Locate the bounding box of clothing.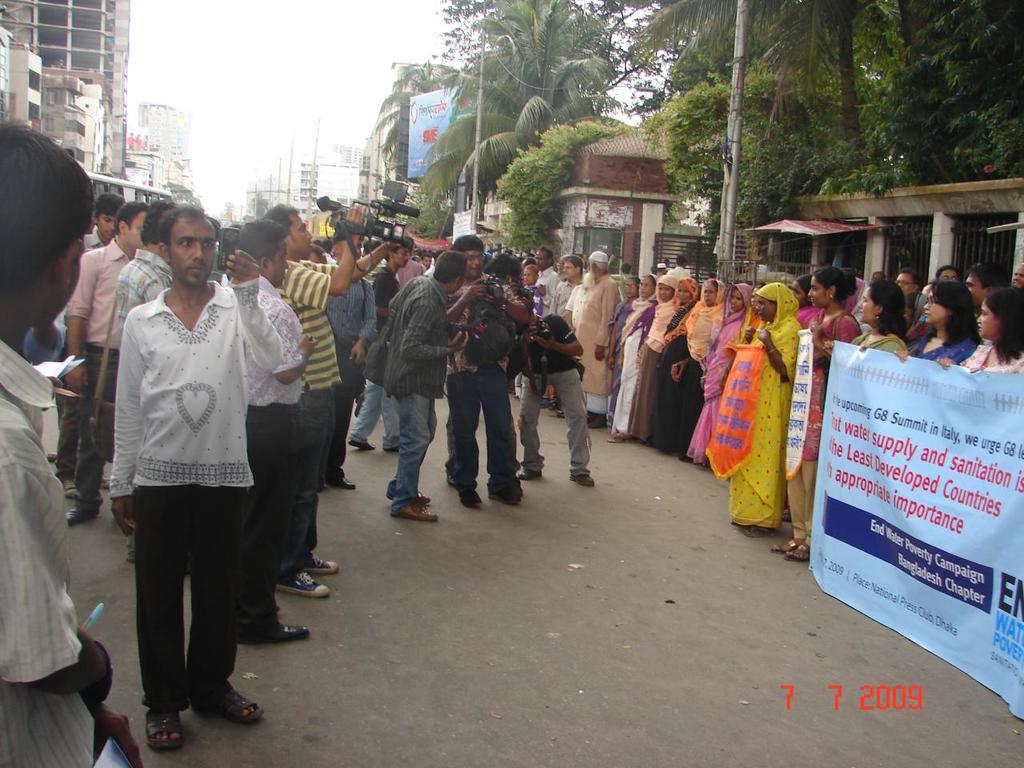
Bounding box: {"left": 129, "top": 486, "right": 246, "bottom": 714}.
